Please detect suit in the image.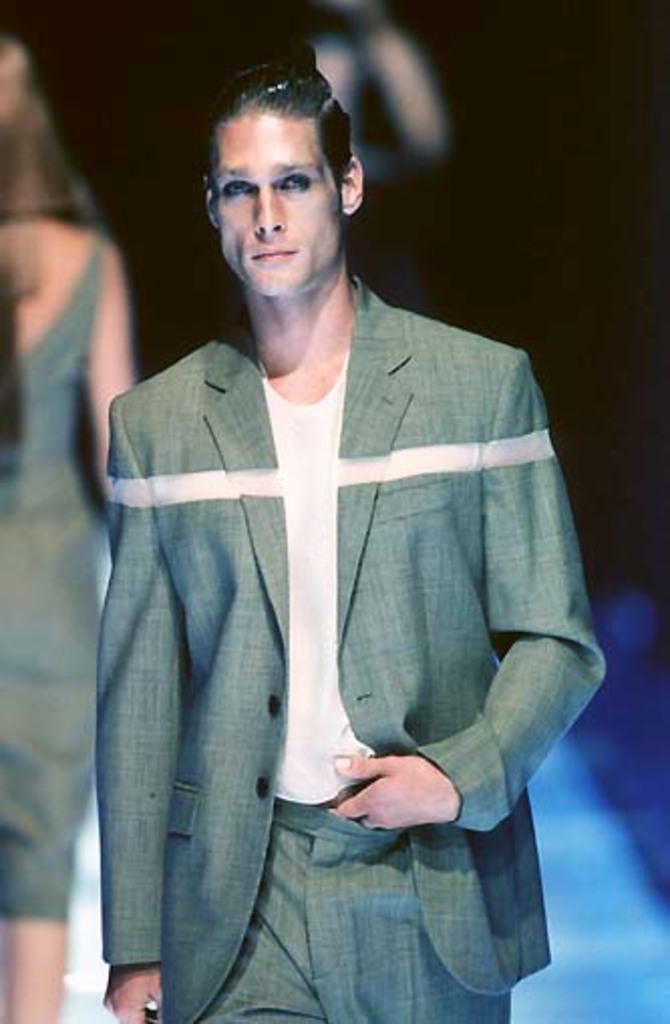
l=101, t=288, r=636, b=1022.
